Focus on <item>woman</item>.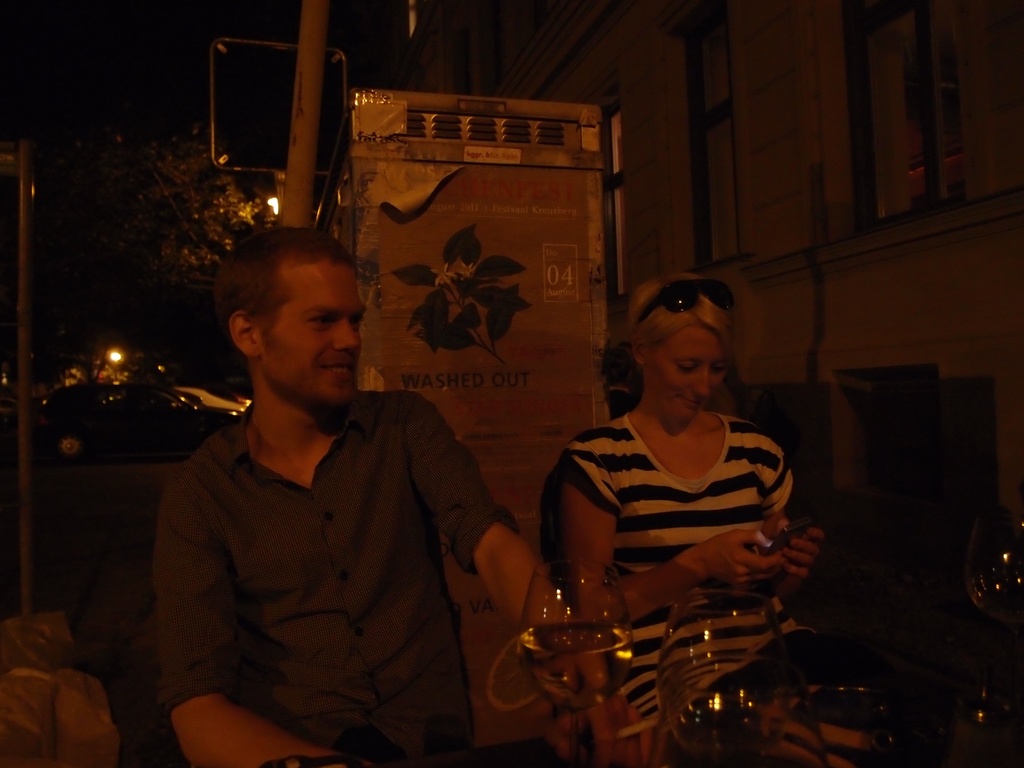
Focused at 554/268/892/767.
